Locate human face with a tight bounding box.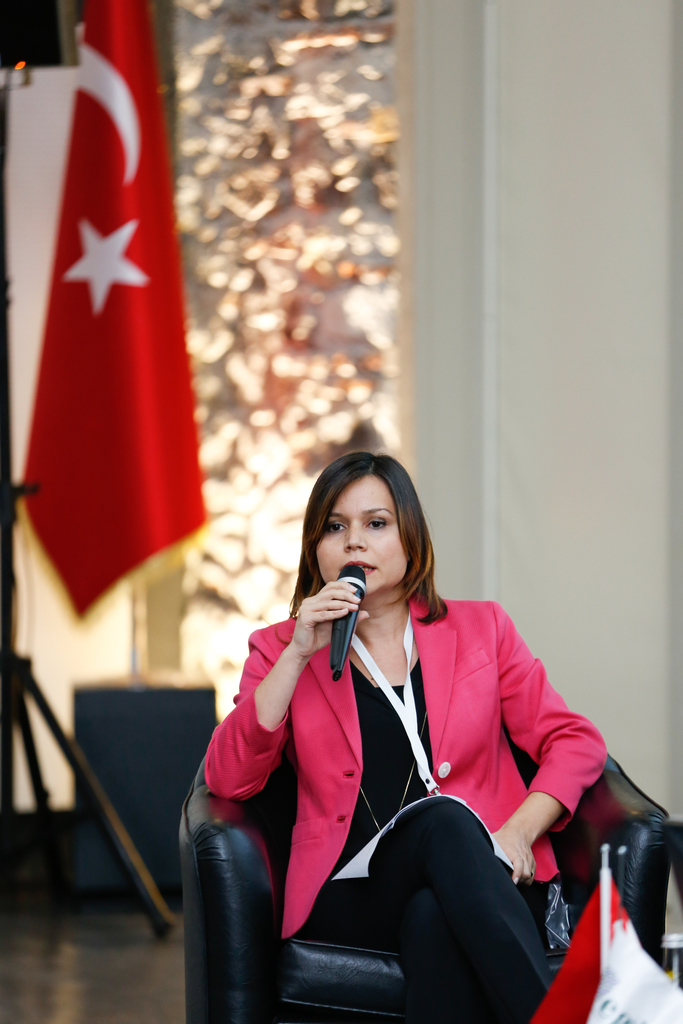
{"left": 313, "top": 476, "right": 409, "bottom": 600}.
